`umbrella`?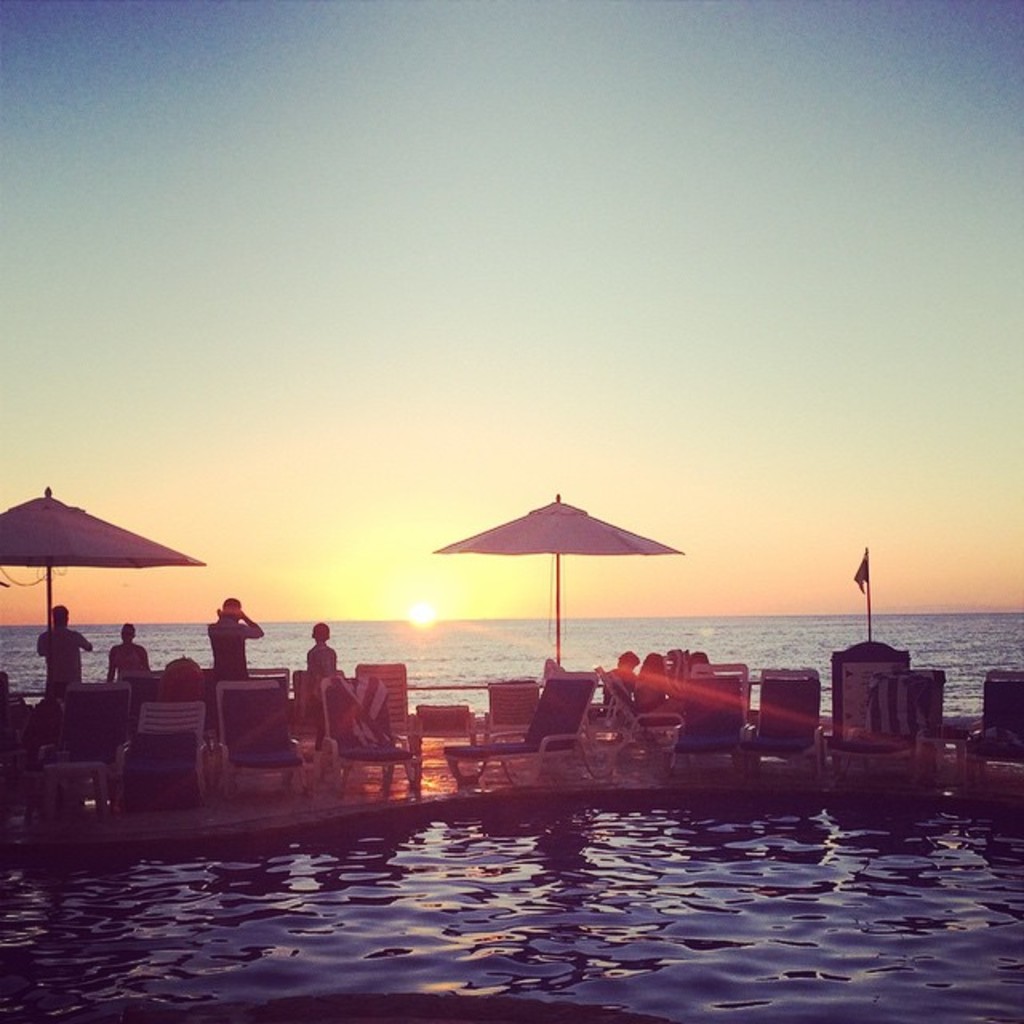
[left=0, top=485, right=203, bottom=691]
